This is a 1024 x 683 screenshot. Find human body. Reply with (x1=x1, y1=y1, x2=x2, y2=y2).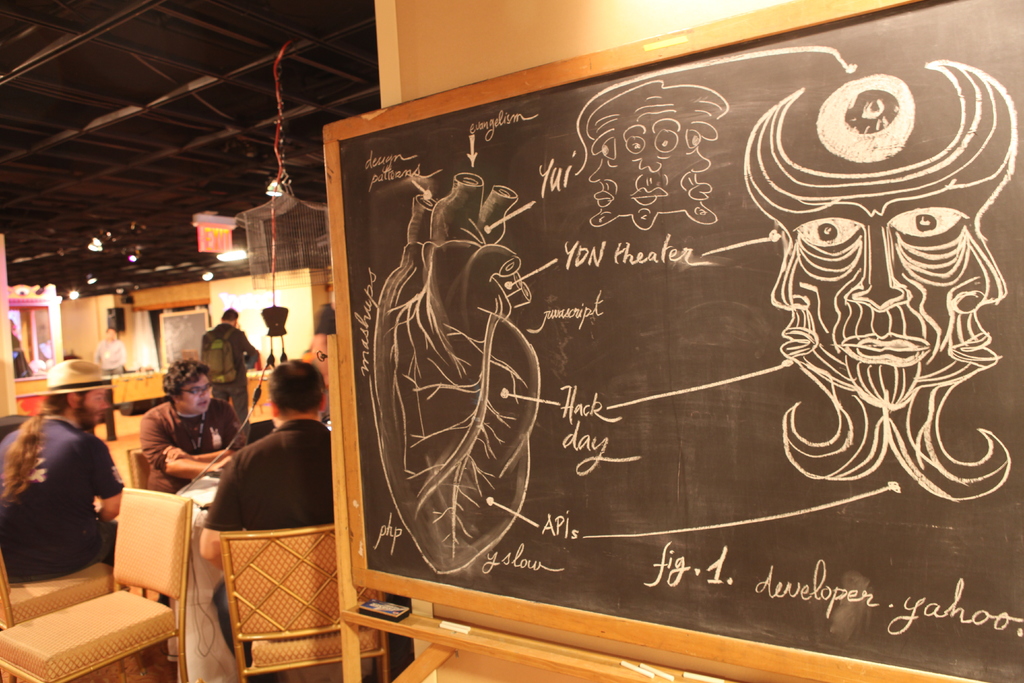
(x1=138, y1=356, x2=252, y2=491).
